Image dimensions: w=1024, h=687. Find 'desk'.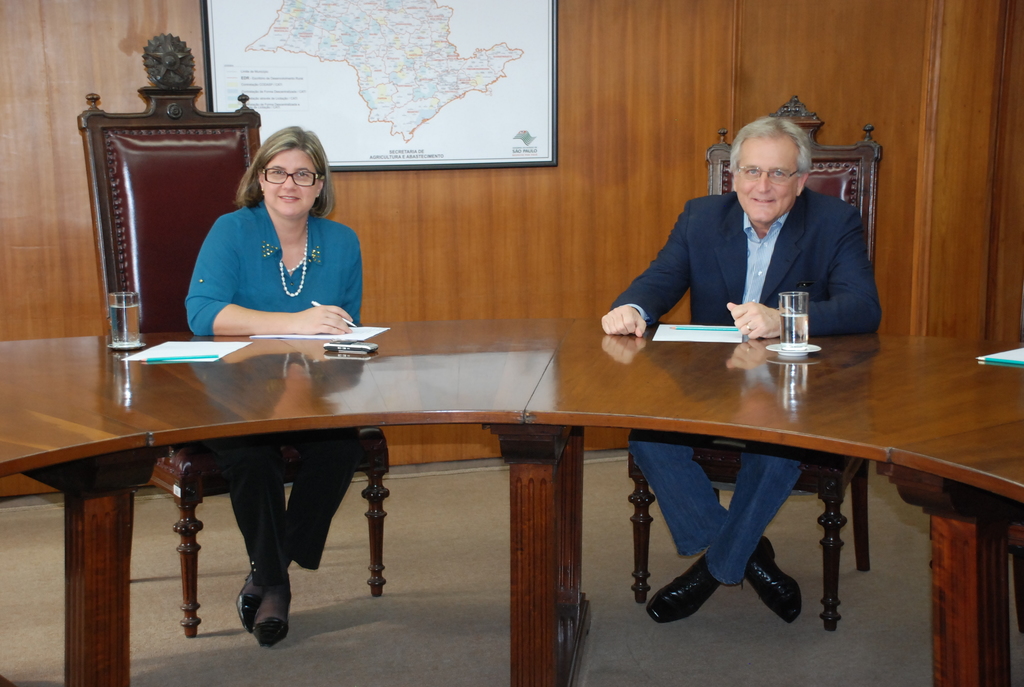
(0,320,1023,686).
